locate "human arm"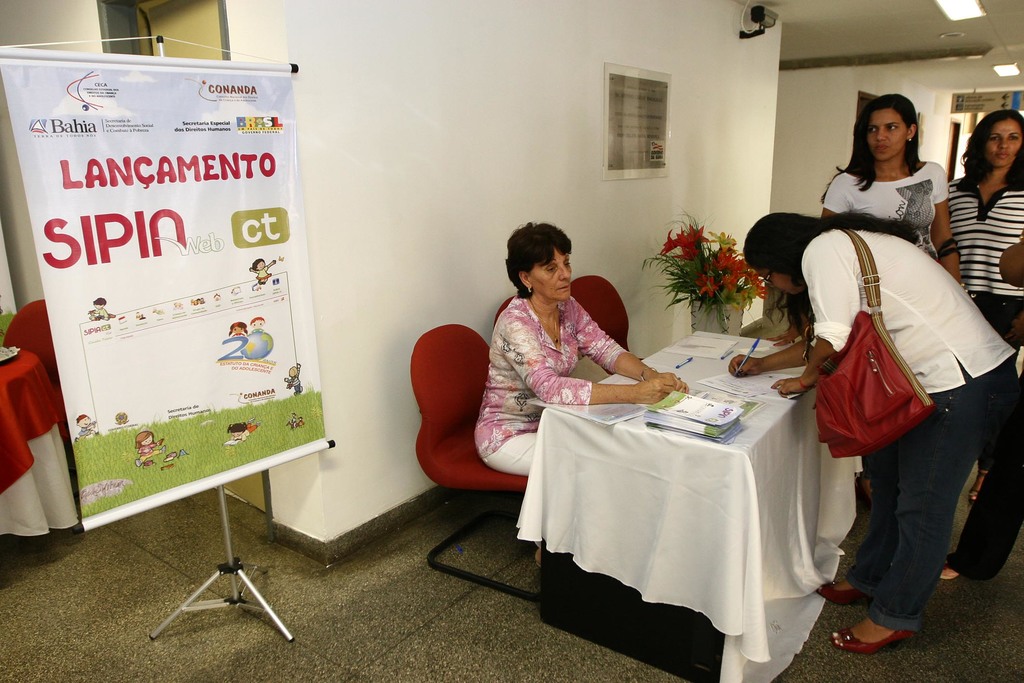
x1=931, y1=172, x2=961, y2=286
